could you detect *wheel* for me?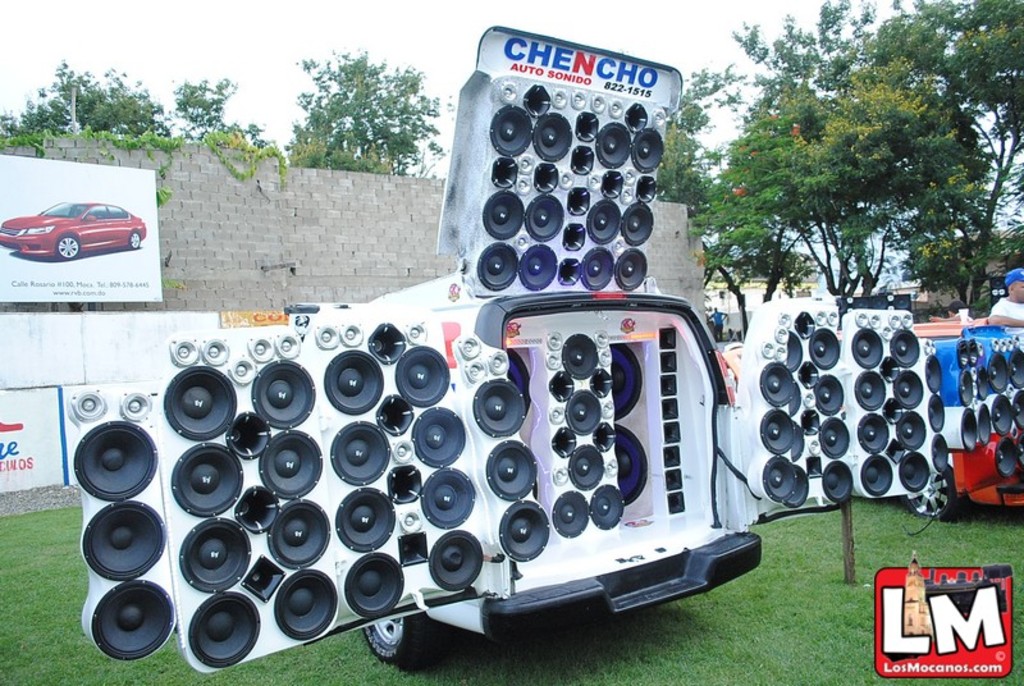
Detection result: [900, 466, 960, 522].
